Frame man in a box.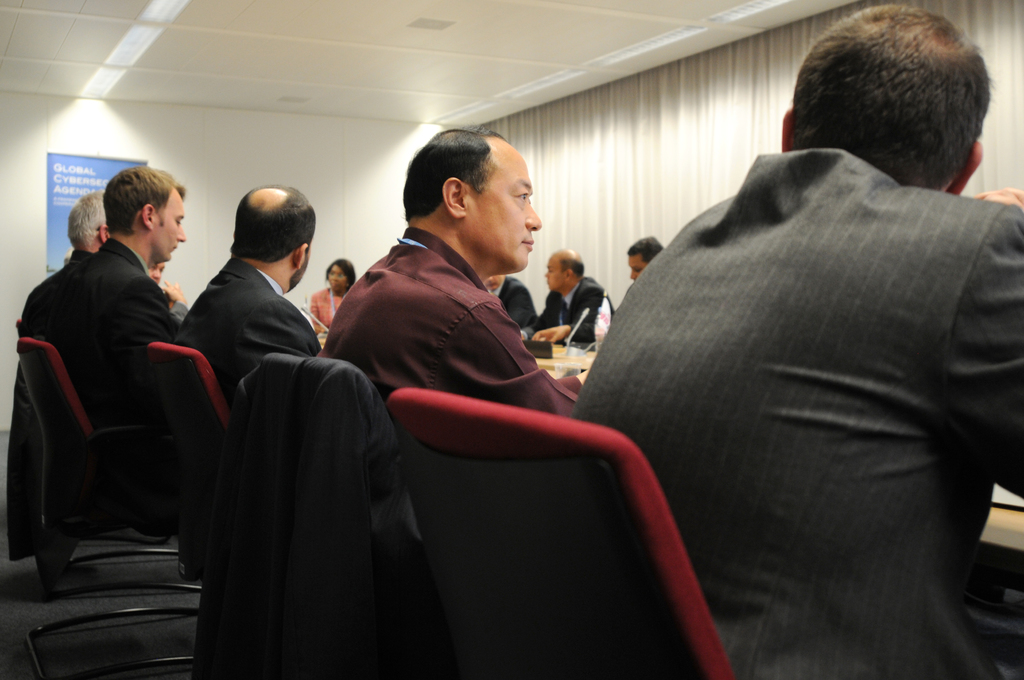
Rect(566, 0, 1023, 679).
